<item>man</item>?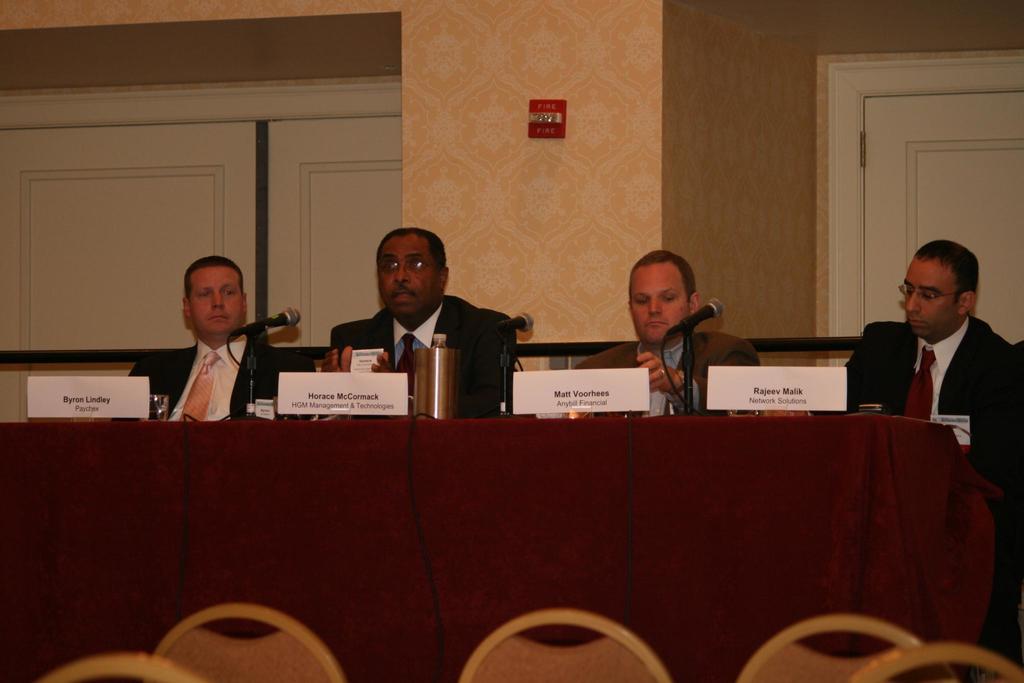
detection(326, 224, 513, 422)
